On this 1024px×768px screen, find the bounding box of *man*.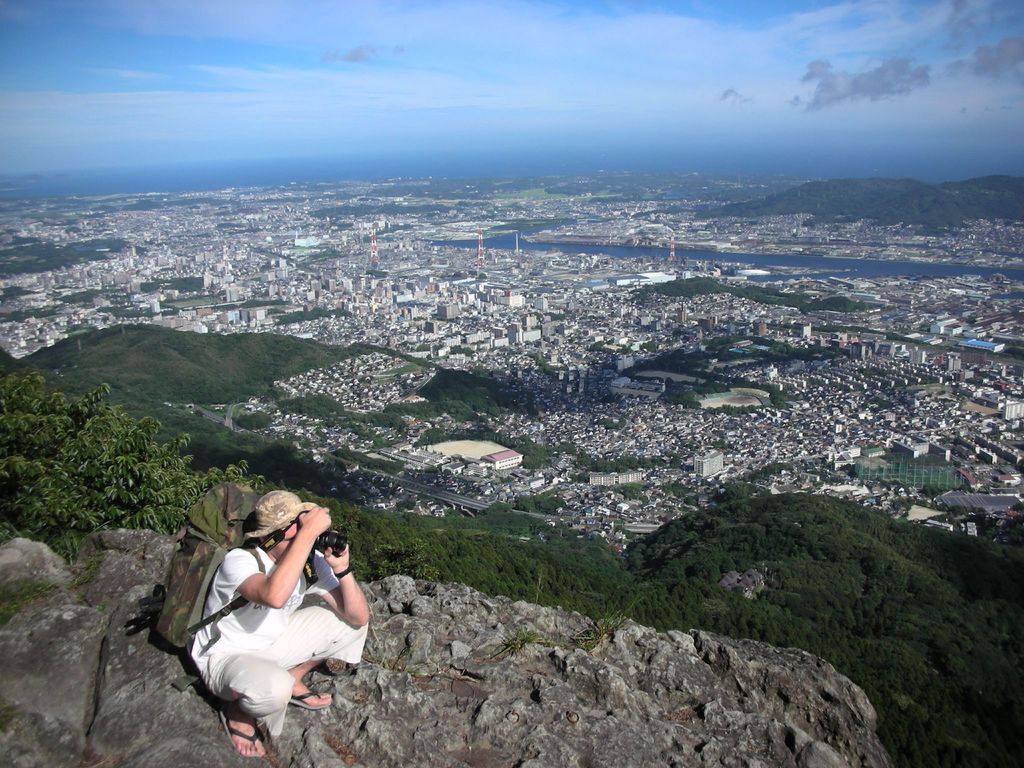
Bounding box: [left=172, top=504, right=369, bottom=740].
